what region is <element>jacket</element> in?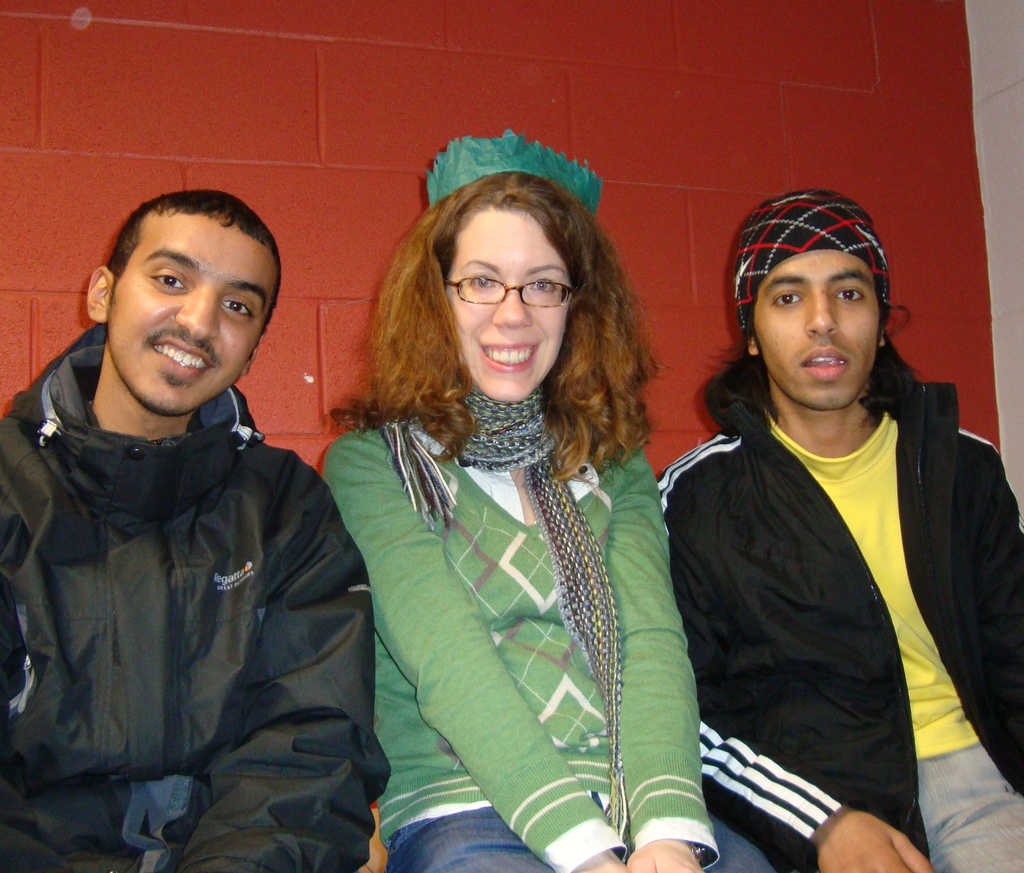
box(653, 369, 1023, 872).
